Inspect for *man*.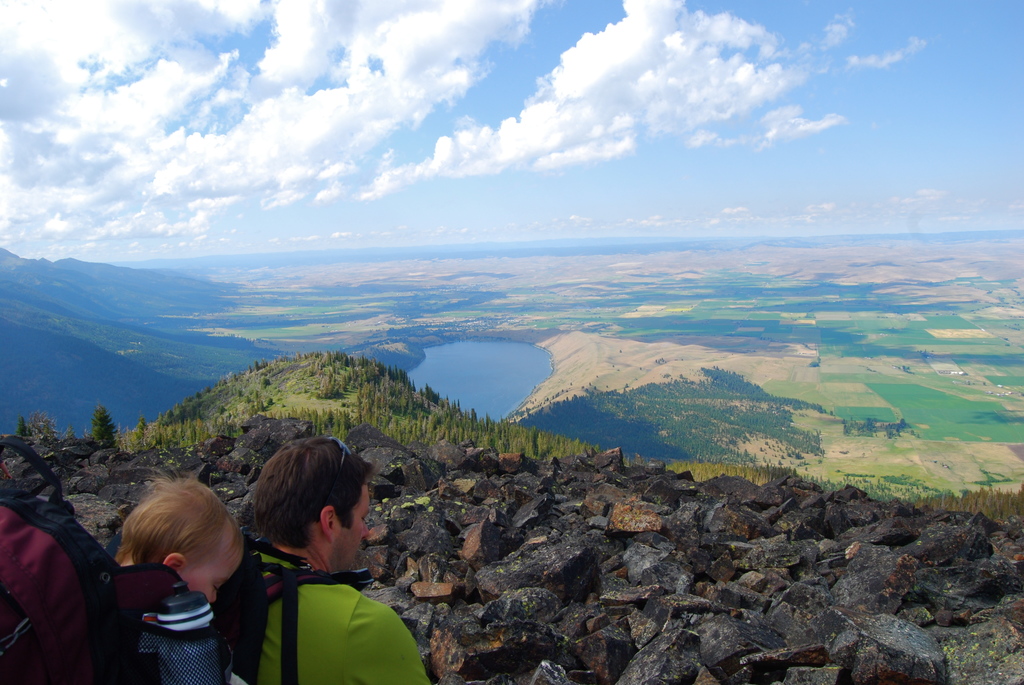
Inspection: box=[204, 446, 426, 684].
